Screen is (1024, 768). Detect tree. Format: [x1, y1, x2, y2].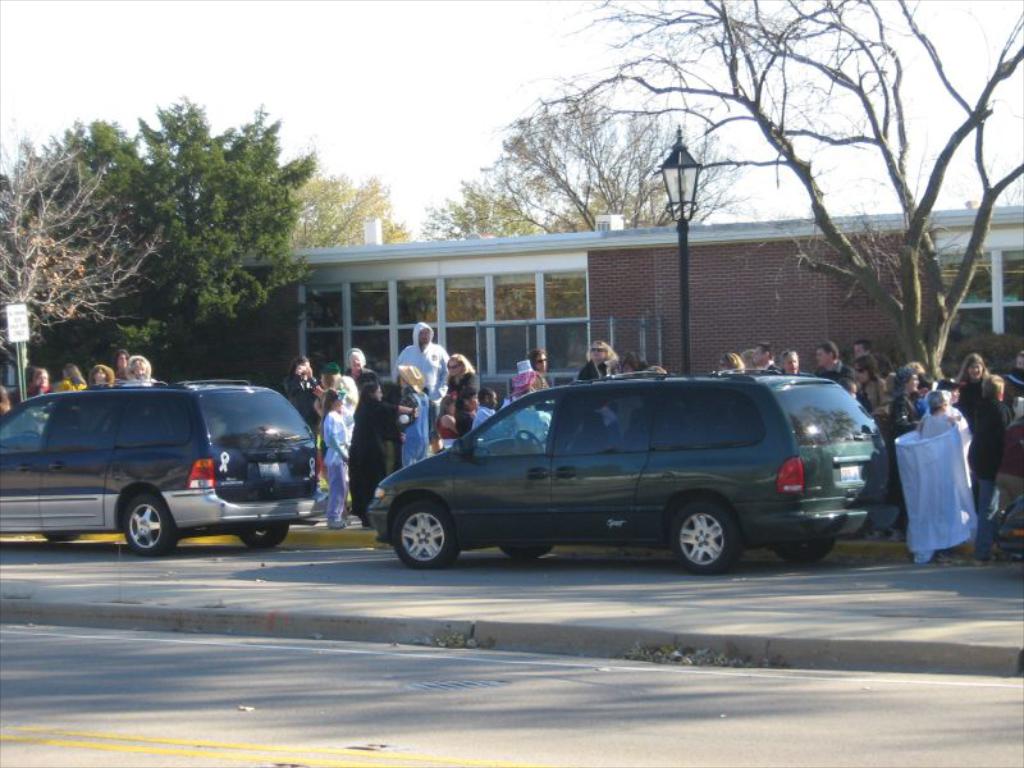
[474, 83, 760, 234].
